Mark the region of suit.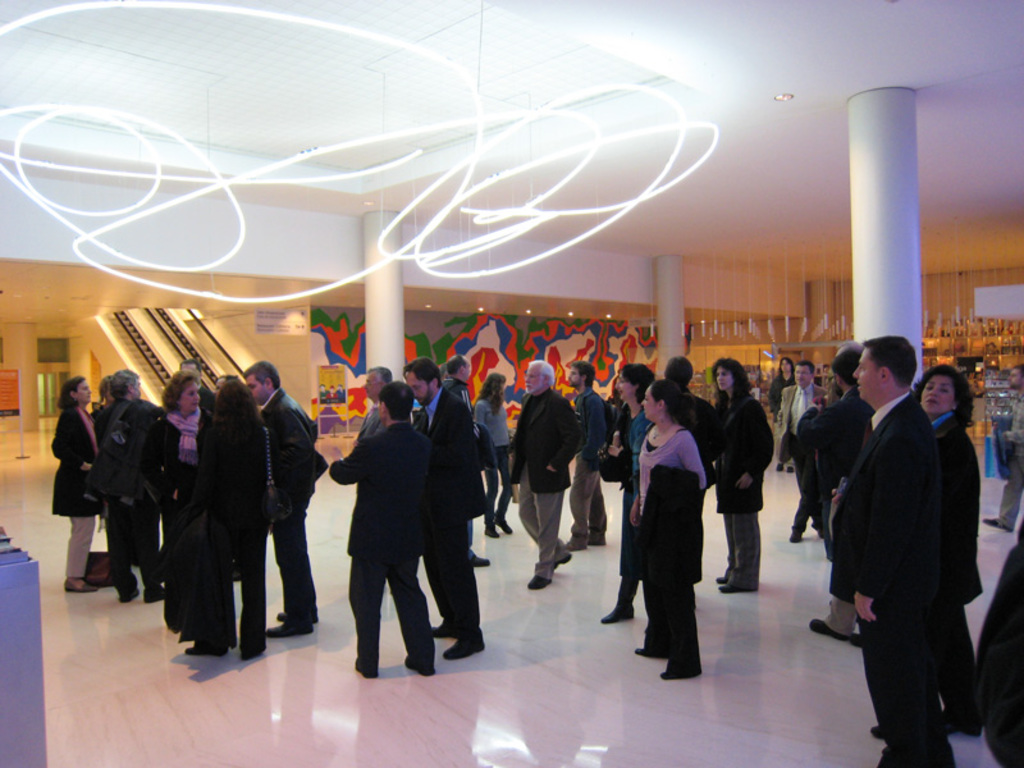
Region: pyautogui.locateOnScreen(573, 388, 607, 539).
